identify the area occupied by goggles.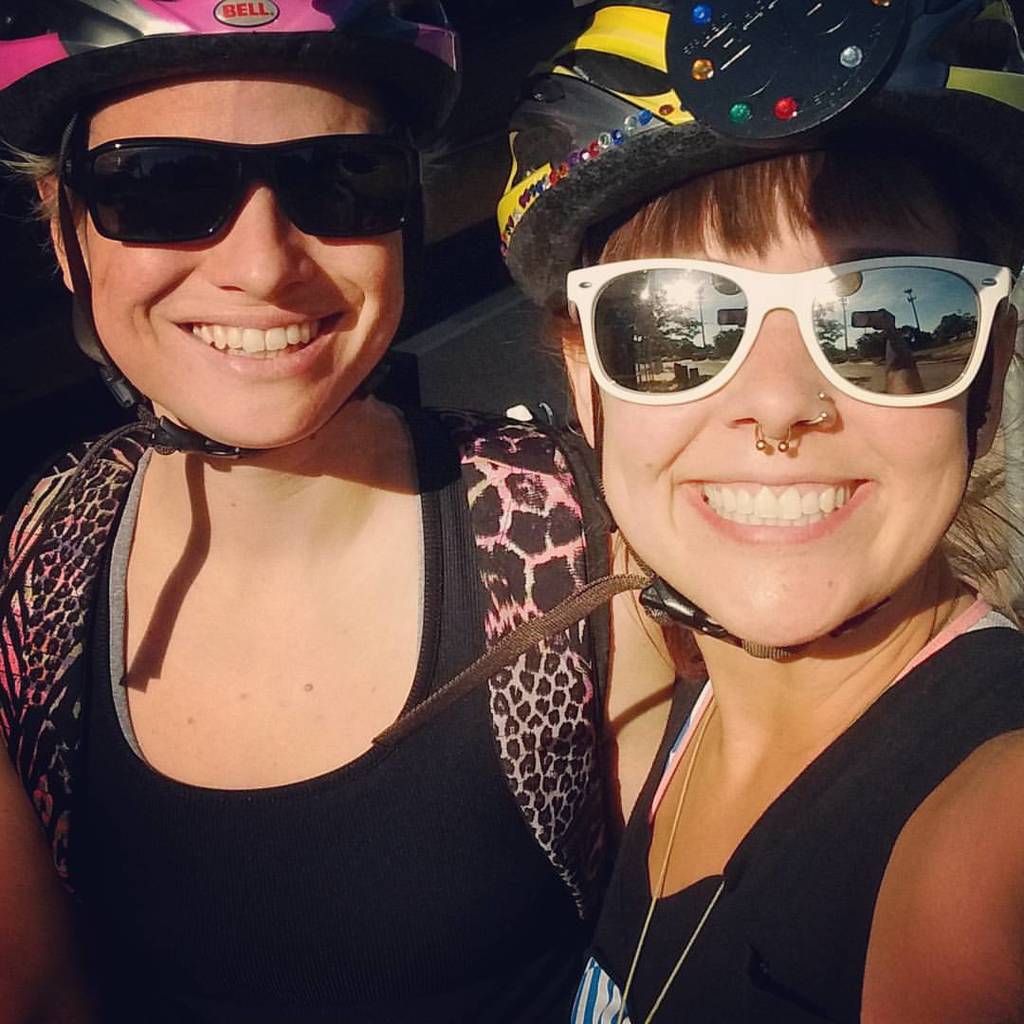
Area: locate(48, 104, 454, 255).
